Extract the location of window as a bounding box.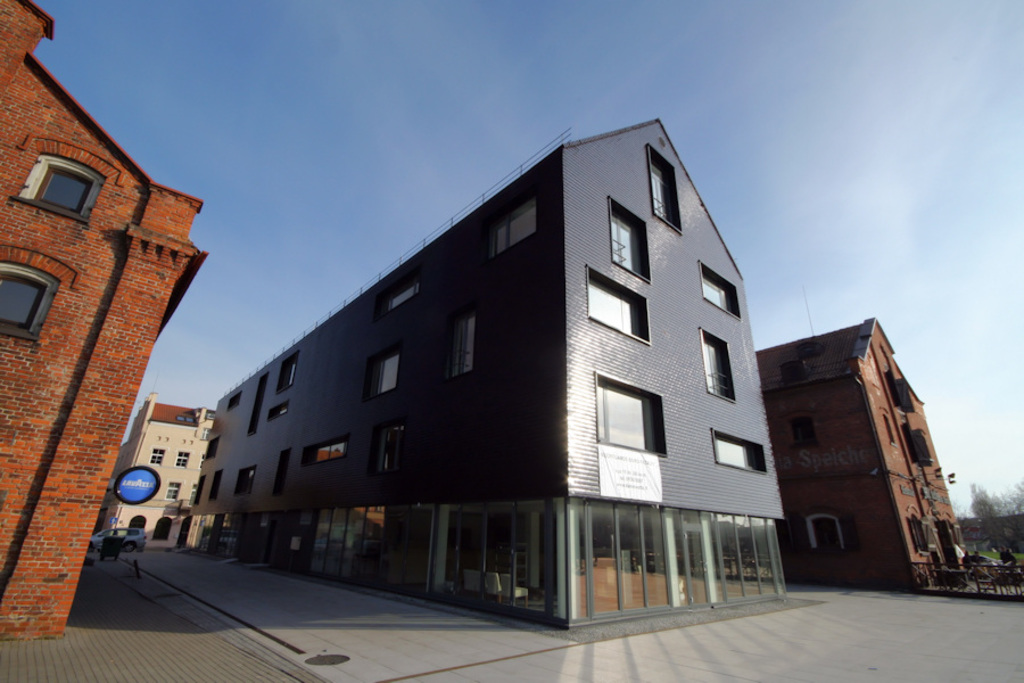
Rect(709, 429, 768, 477).
